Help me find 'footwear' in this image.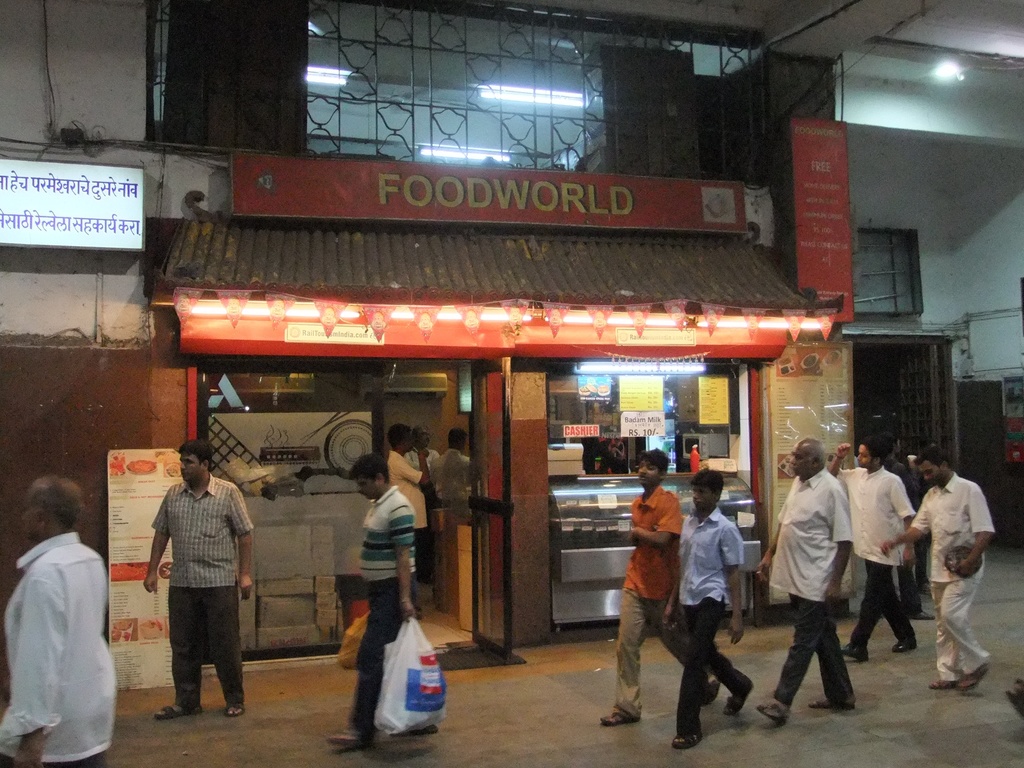
Found it: box(150, 703, 207, 721).
